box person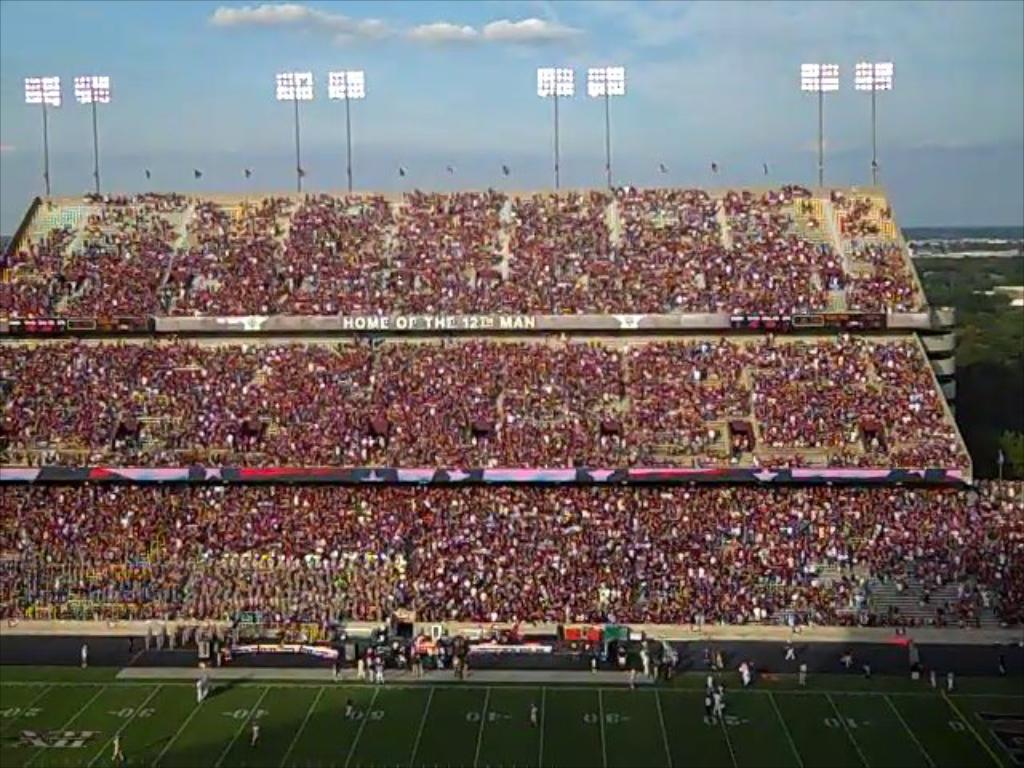
(left=709, top=682, right=726, bottom=728)
